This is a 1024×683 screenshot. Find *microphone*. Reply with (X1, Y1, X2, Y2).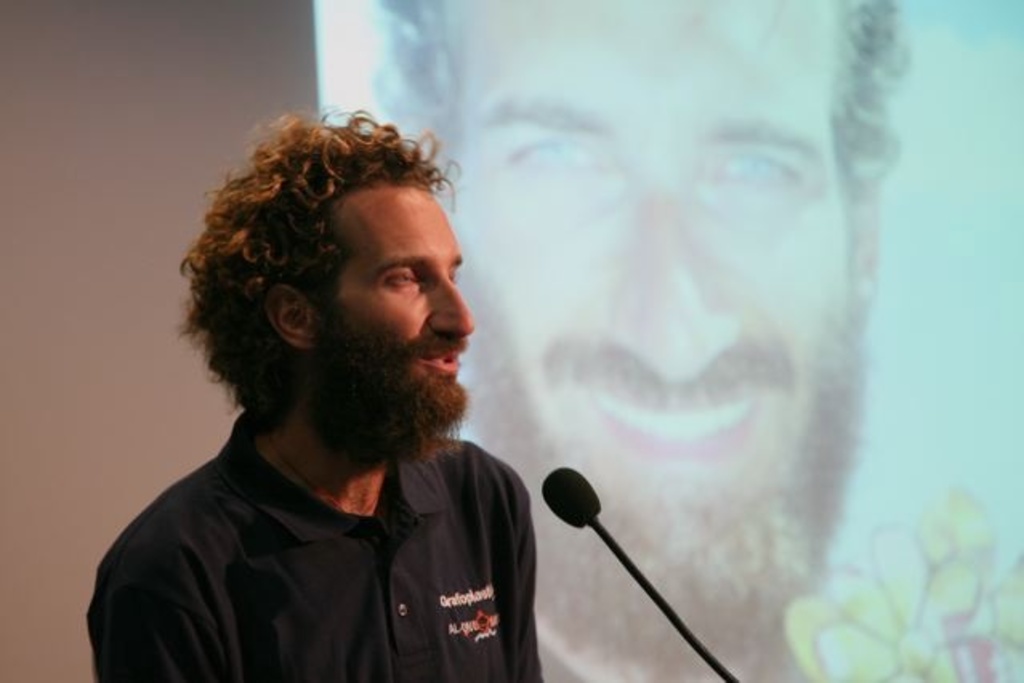
(540, 476, 611, 556).
